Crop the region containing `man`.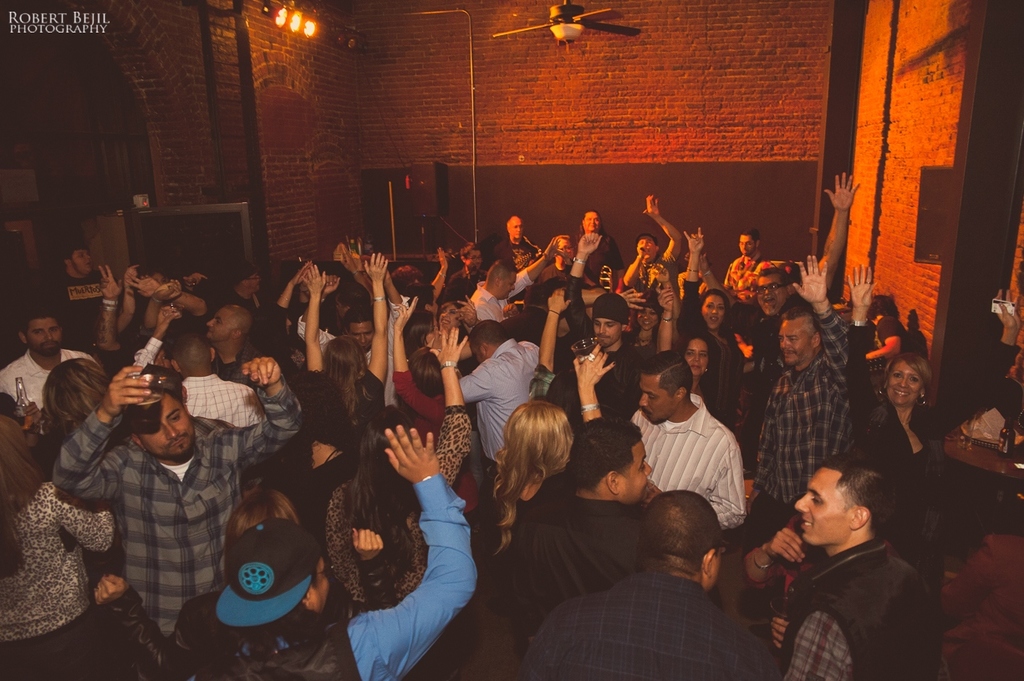
Crop region: crop(541, 230, 568, 294).
